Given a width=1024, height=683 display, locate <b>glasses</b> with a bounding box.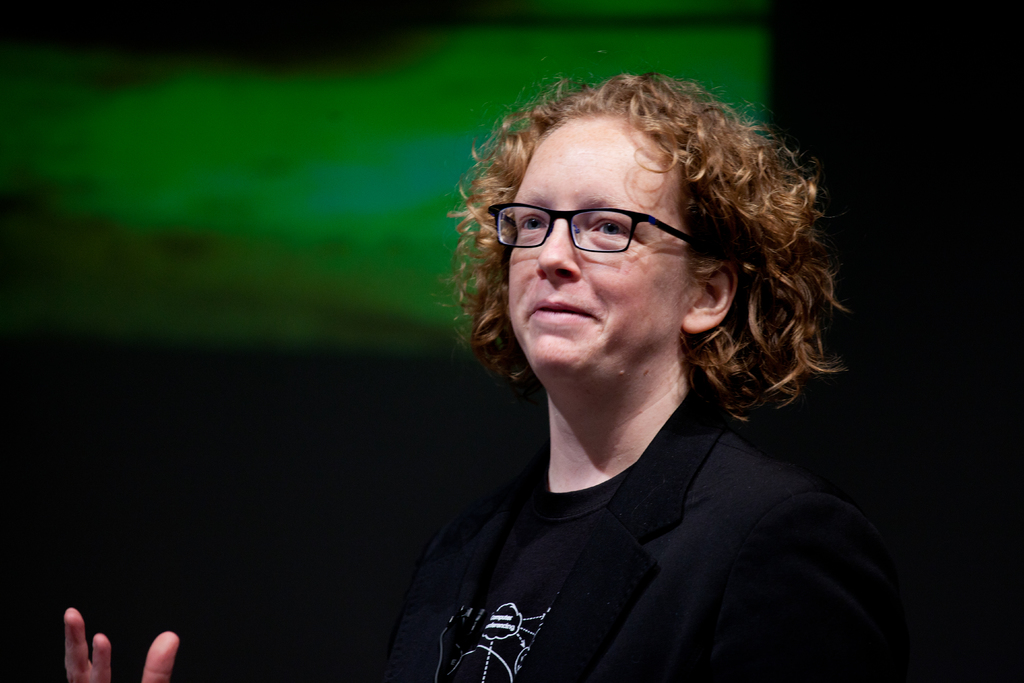
Located: (x1=490, y1=198, x2=706, y2=269).
